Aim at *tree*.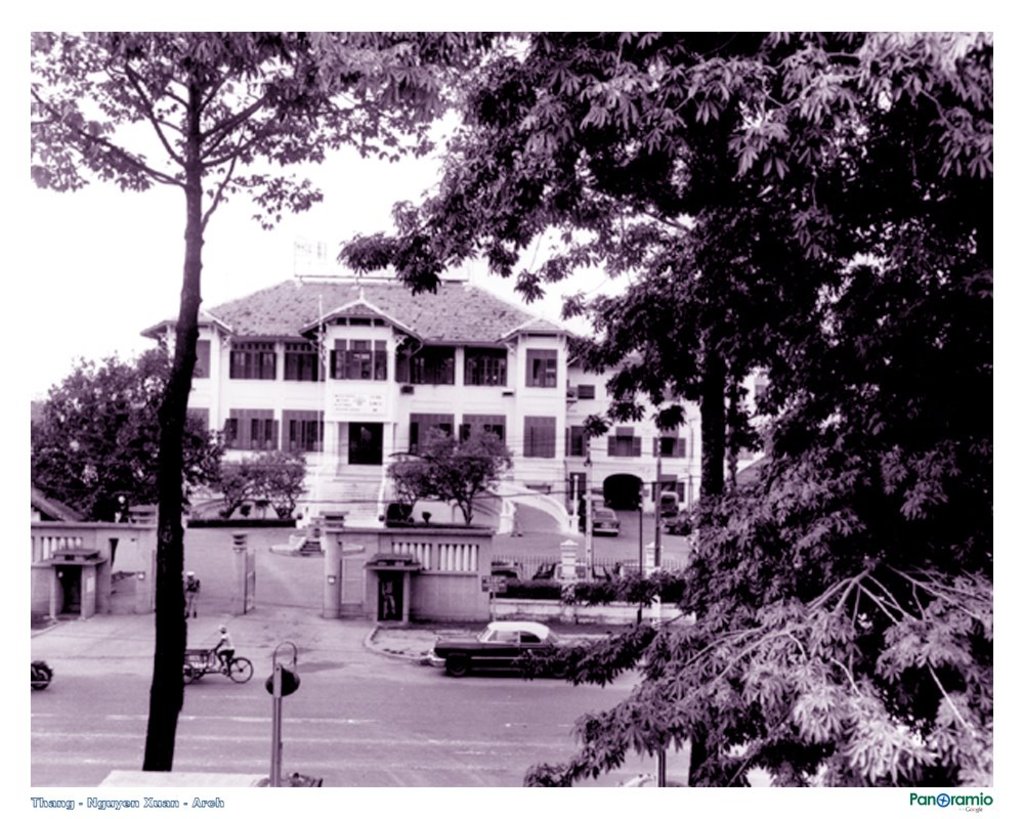
Aimed at [x1=30, y1=344, x2=226, y2=525].
